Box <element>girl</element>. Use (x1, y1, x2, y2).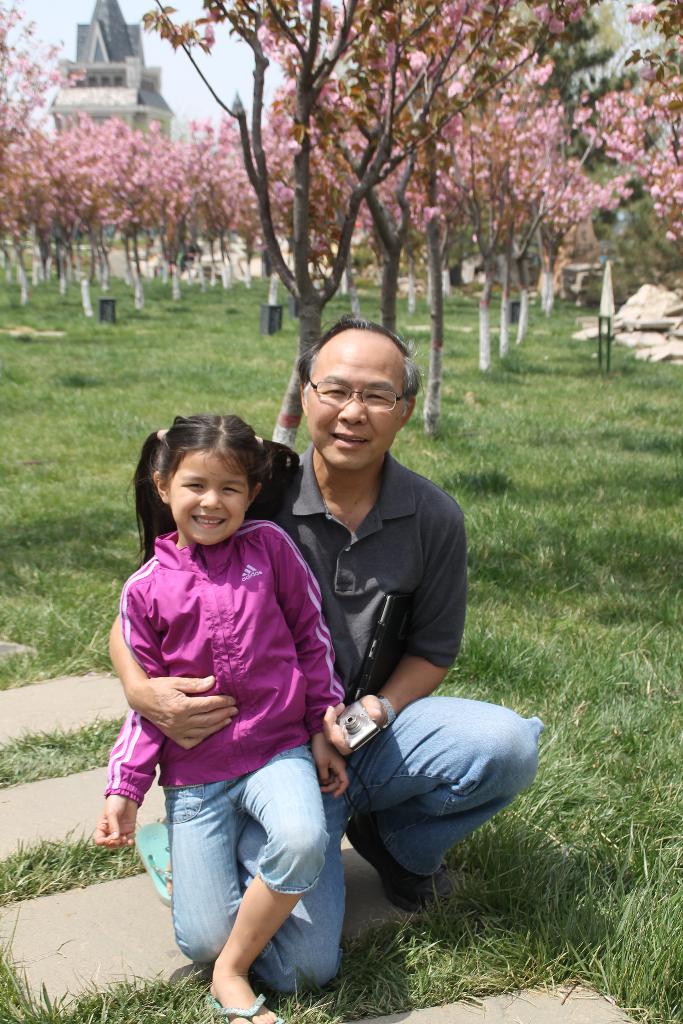
(94, 412, 350, 1023).
